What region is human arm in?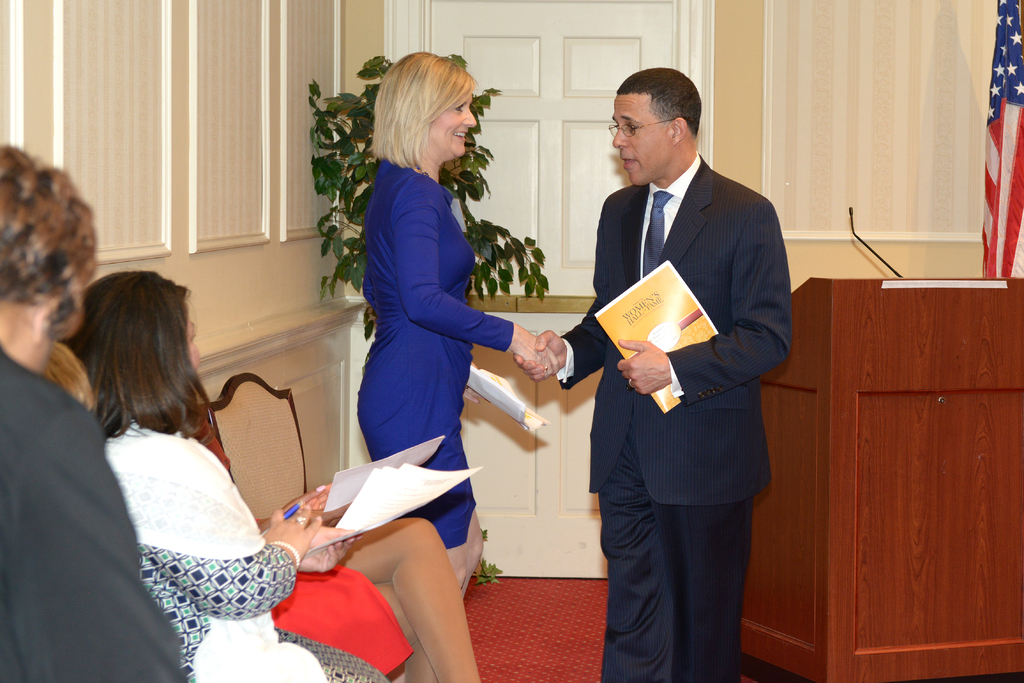
x1=391 y1=177 x2=561 y2=383.
